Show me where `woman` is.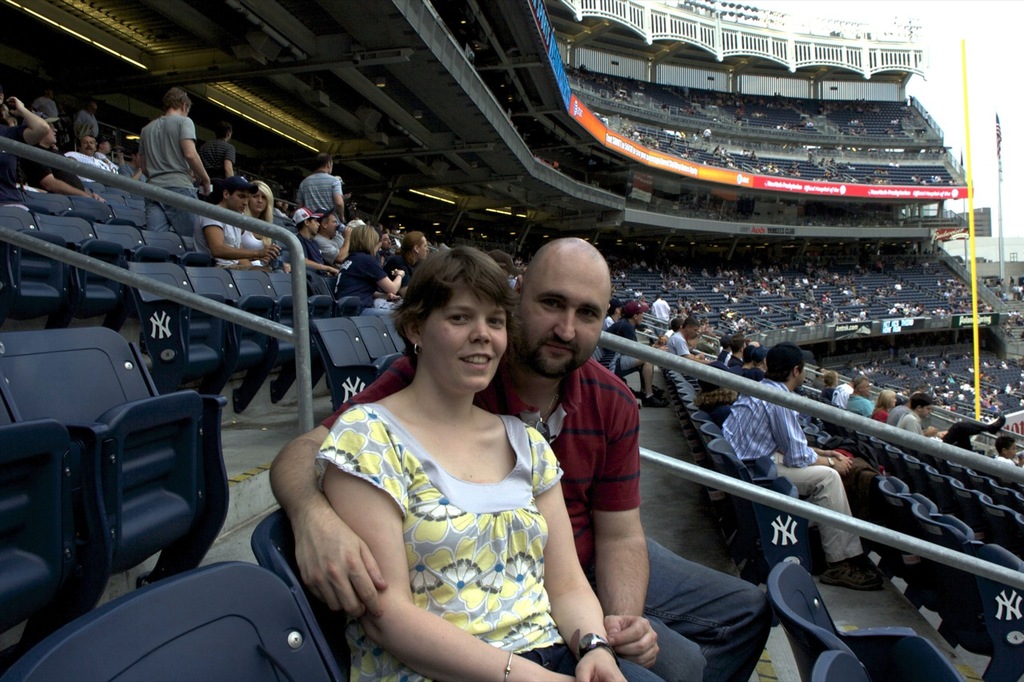
`woman` is at rect(336, 227, 403, 309).
